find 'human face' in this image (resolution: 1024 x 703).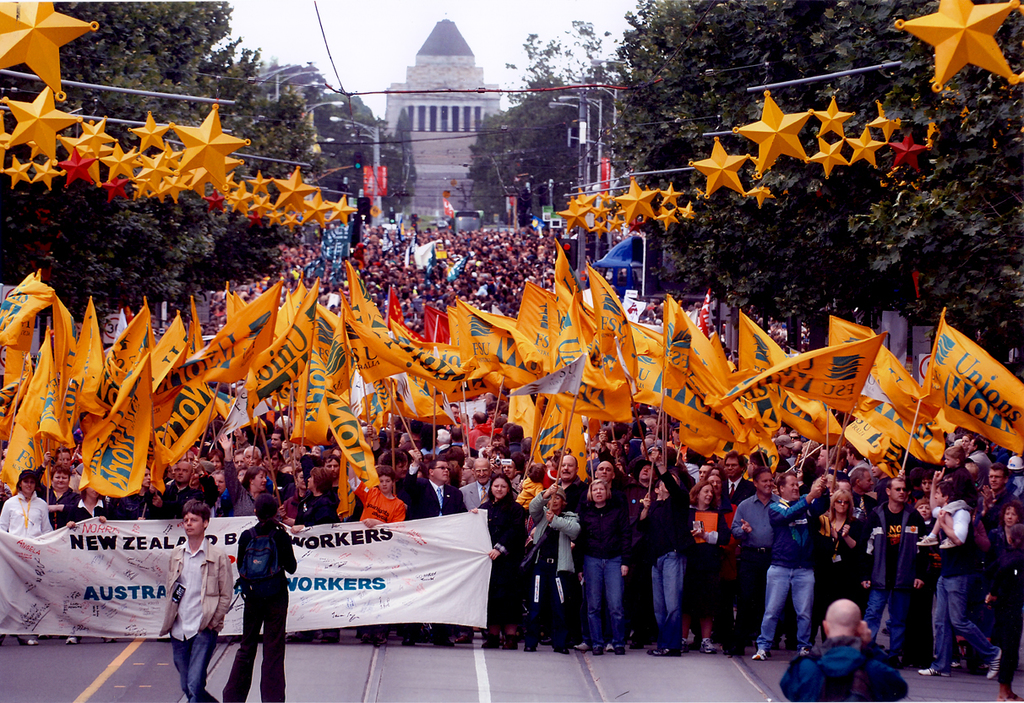
rect(596, 460, 615, 483).
